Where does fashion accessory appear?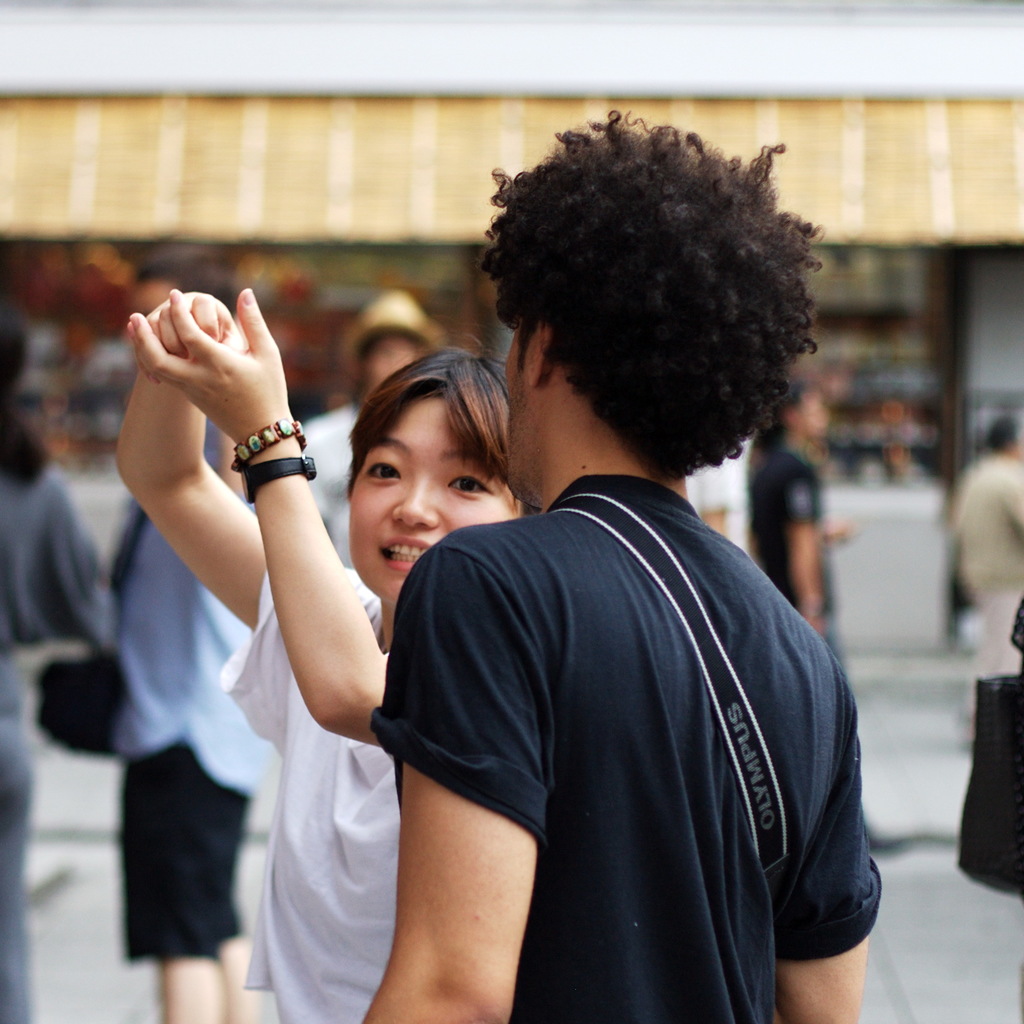
Appears at Rect(227, 417, 308, 467).
